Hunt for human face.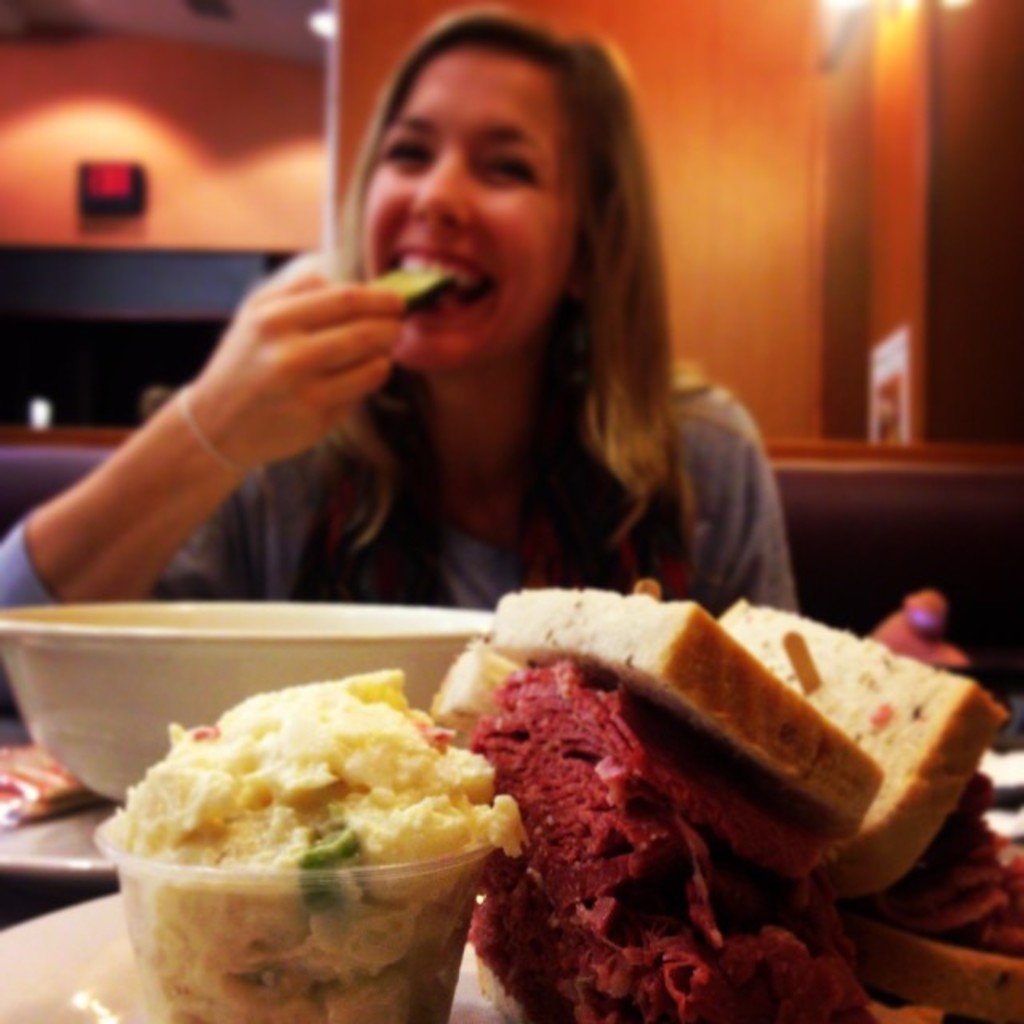
Hunted down at [left=355, top=37, right=582, bottom=374].
